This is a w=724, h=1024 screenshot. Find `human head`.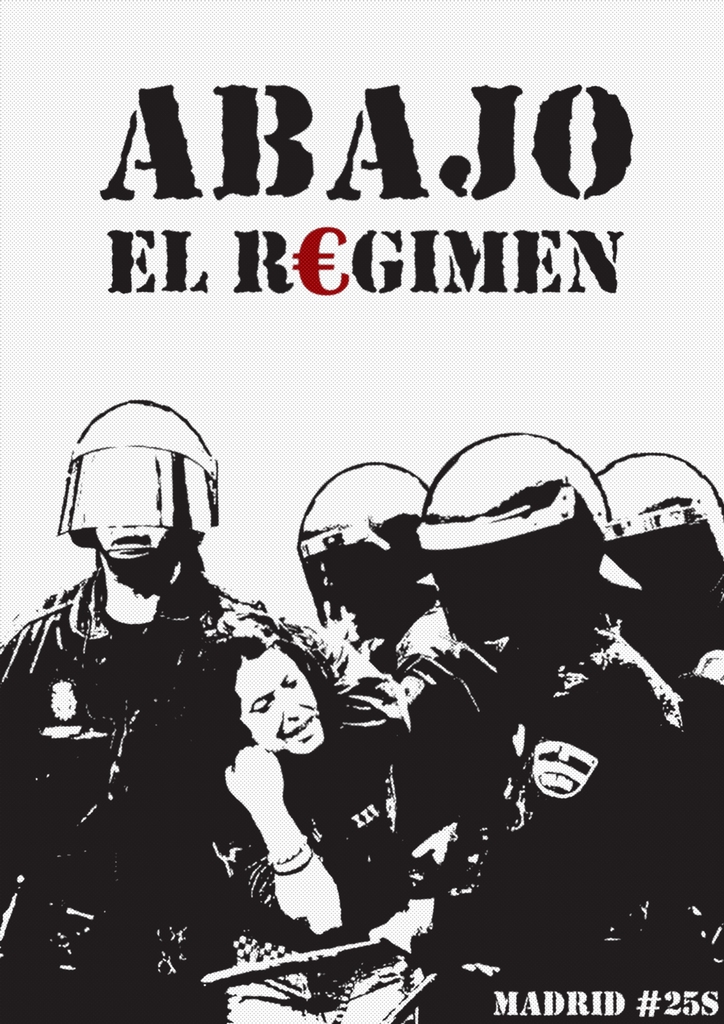
Bounding box: BBox(220, 649, 330, 772).
